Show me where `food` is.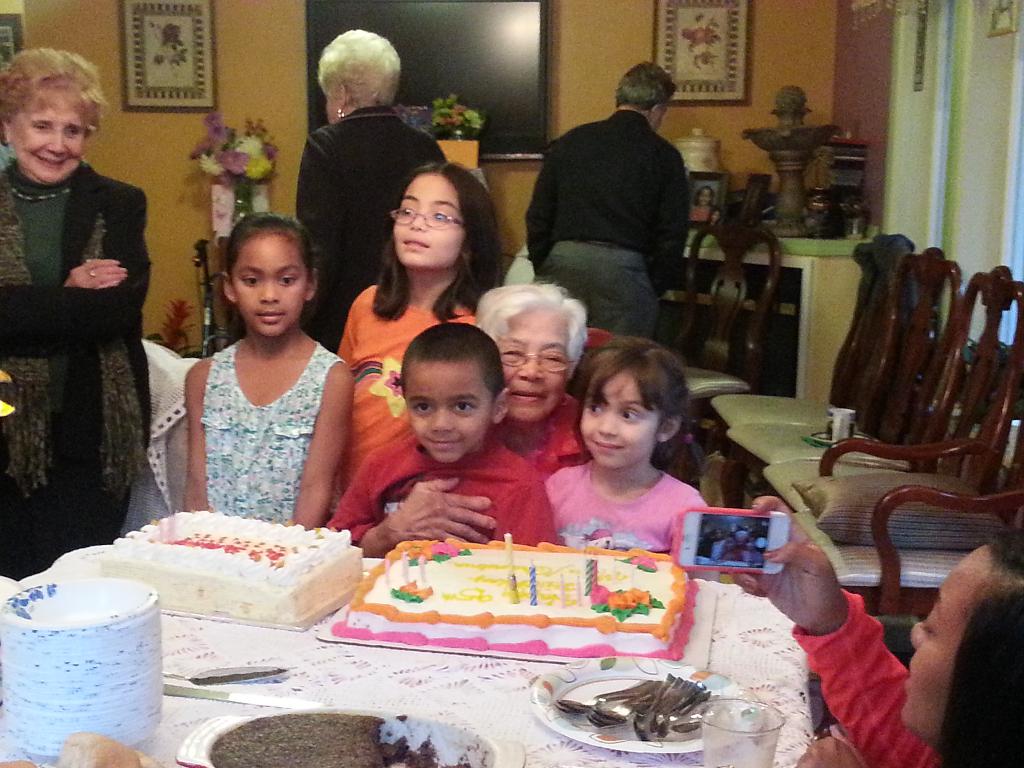
`food` is at 115,513,364,615.
